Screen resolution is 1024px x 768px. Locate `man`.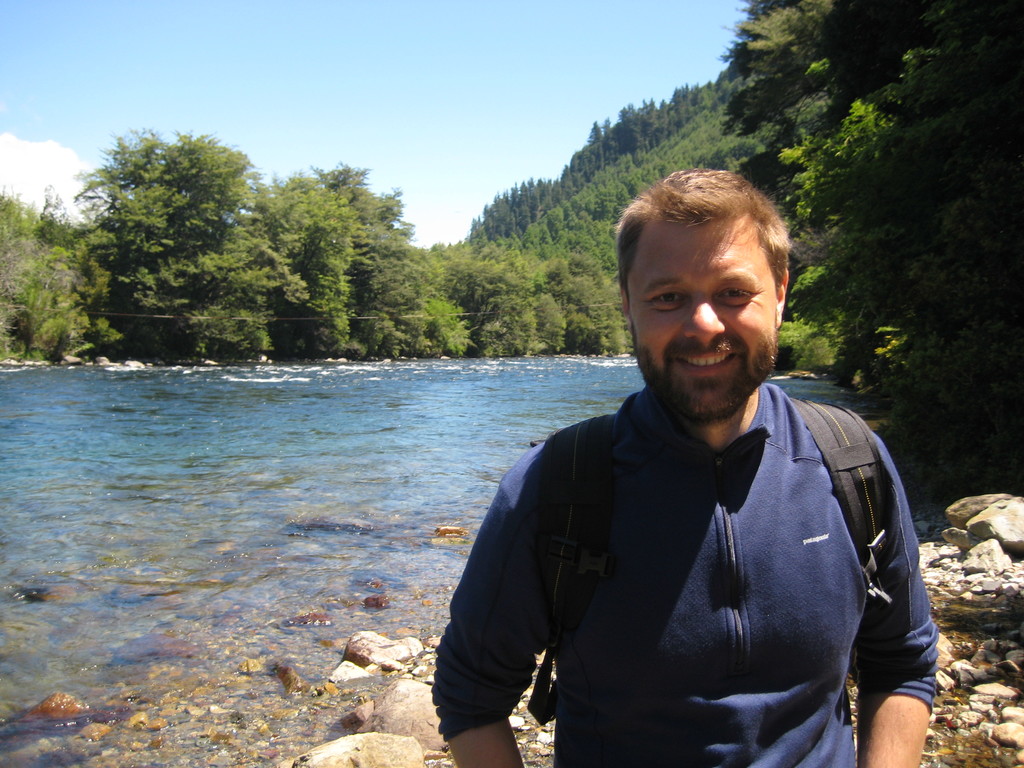
box=[371, 190, 940, 765].
